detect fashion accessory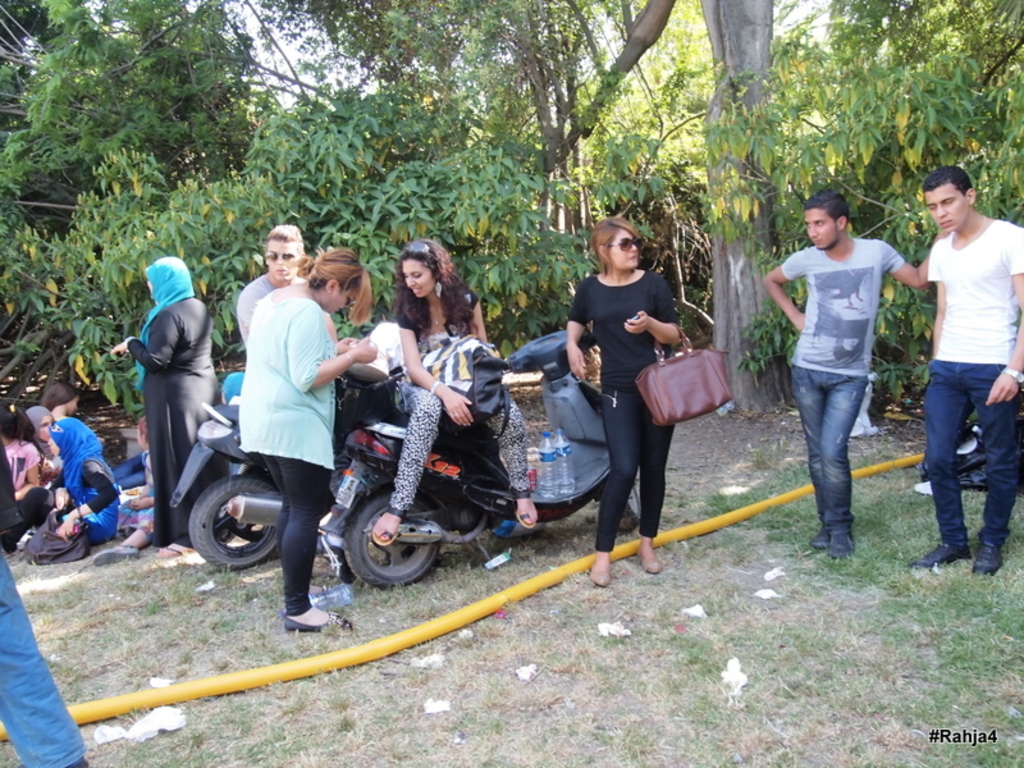
[265,252,297,266]
